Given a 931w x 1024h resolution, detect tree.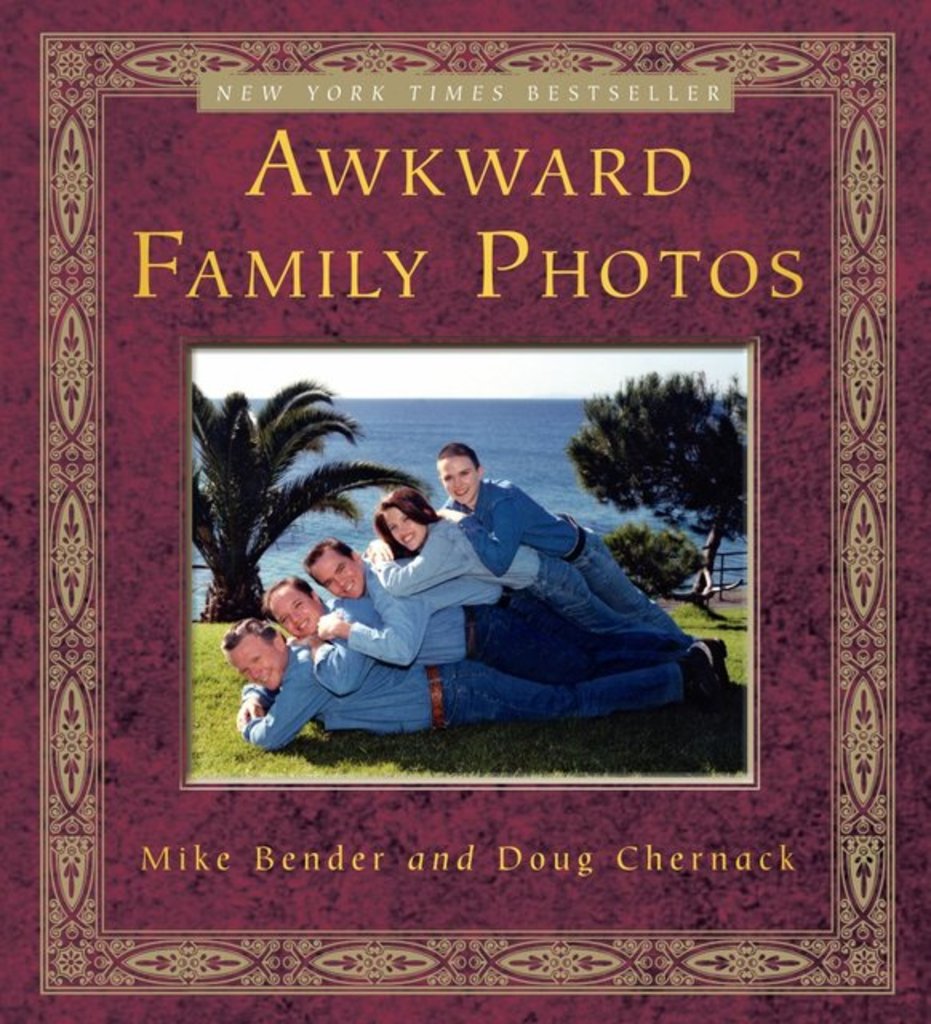
l=555, t=360, r=745, b=605.
